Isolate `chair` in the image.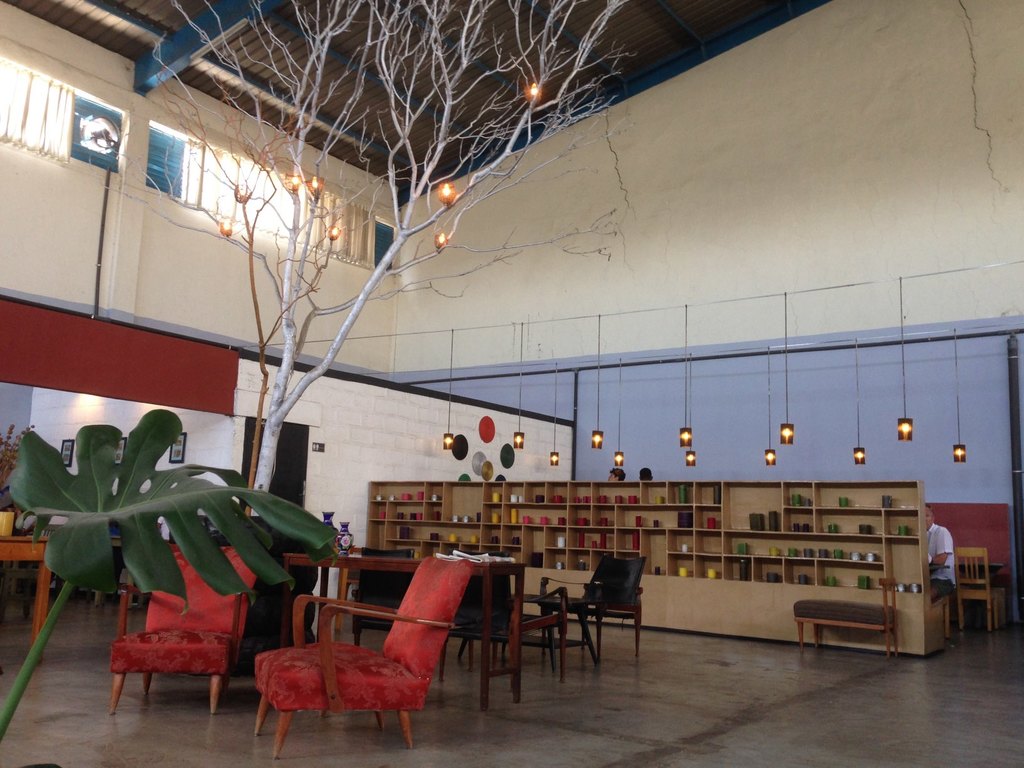
Isolated region: crop(349, 547, 419, 653).
